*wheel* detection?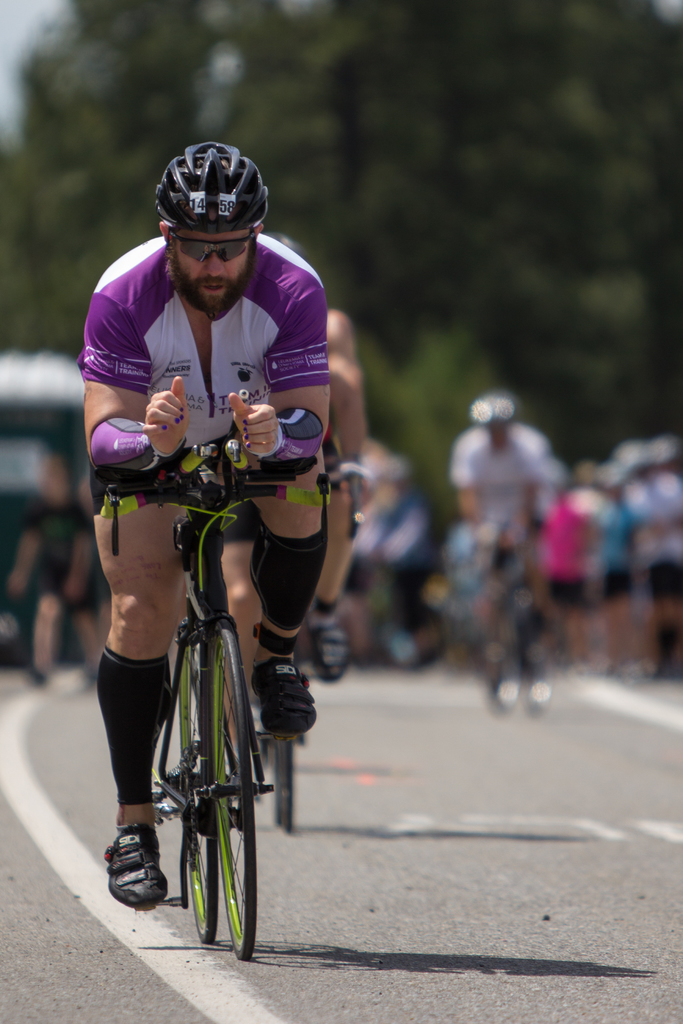
left=191, top=615, right=217, bottom=949
